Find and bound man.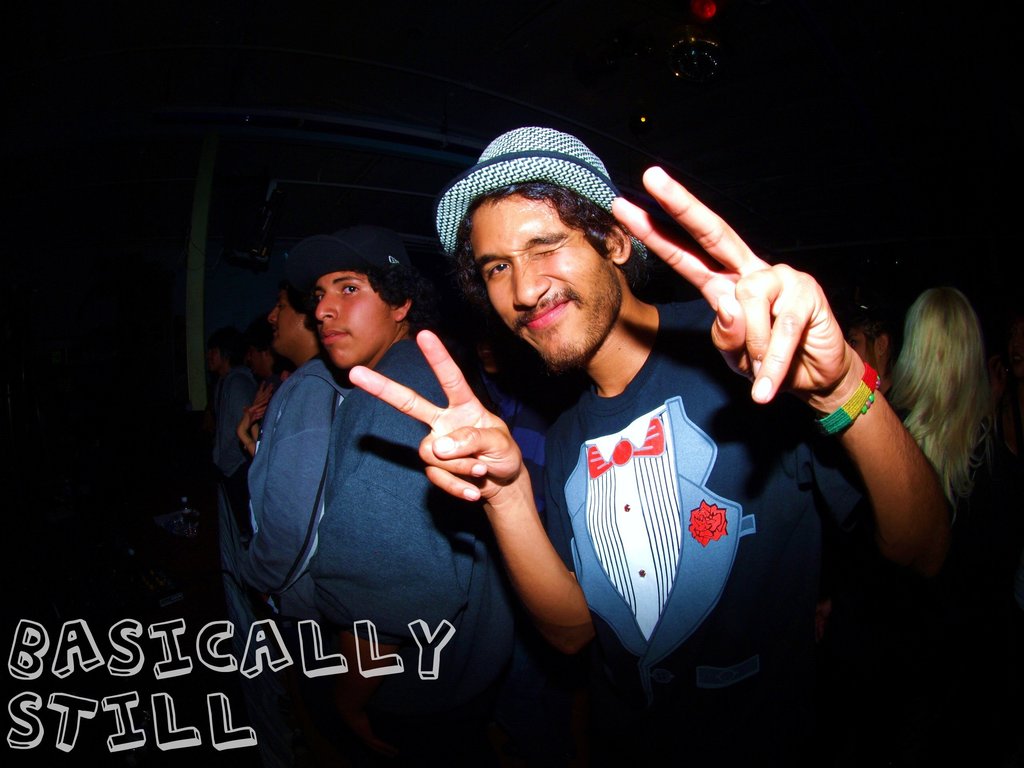
Bound: {"left": 348, "top": 121, "right": 956, "bottom": 767}.
